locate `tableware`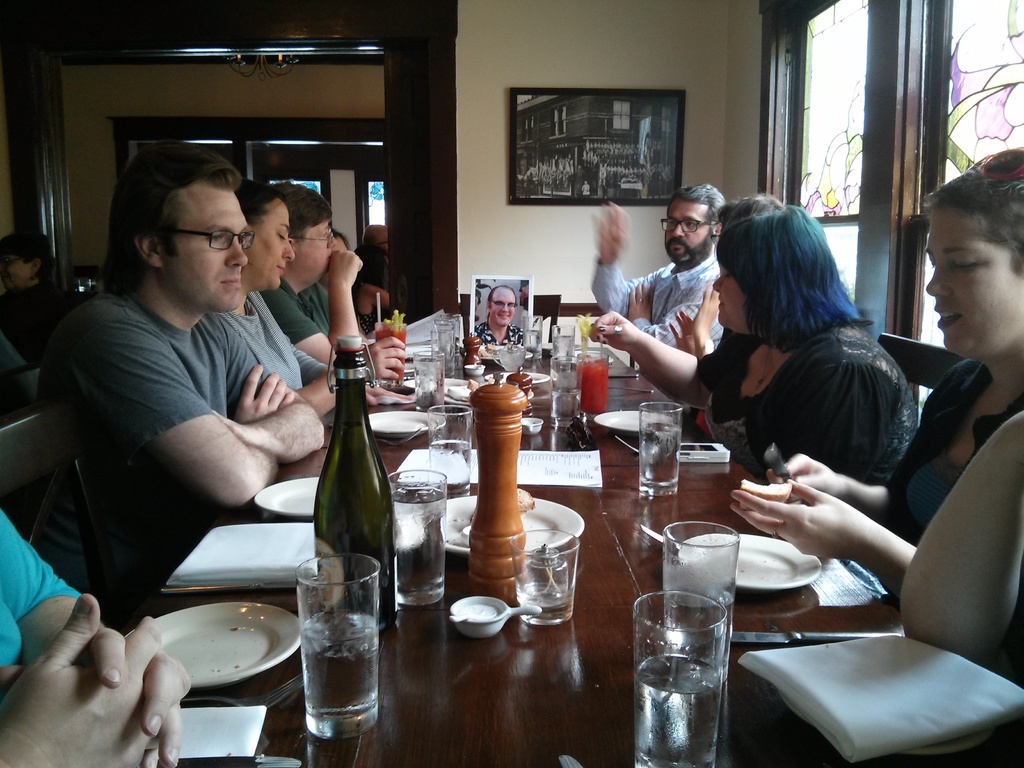
box(663, 520, 739, 646)
